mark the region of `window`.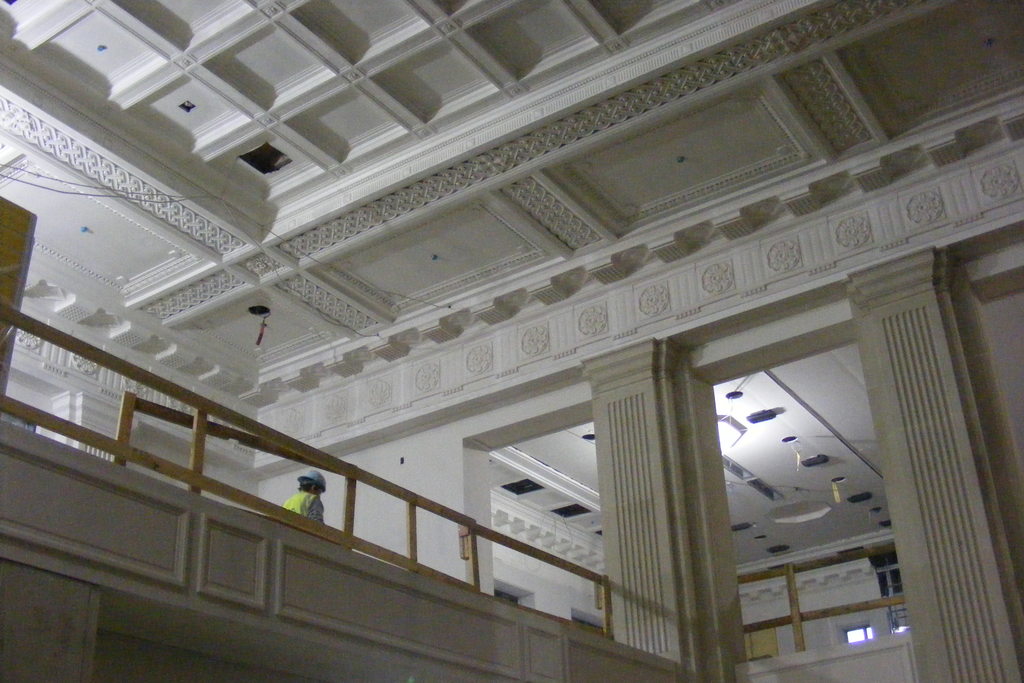
Region: (x1=845, y1=626, x2=869, y2=641).
